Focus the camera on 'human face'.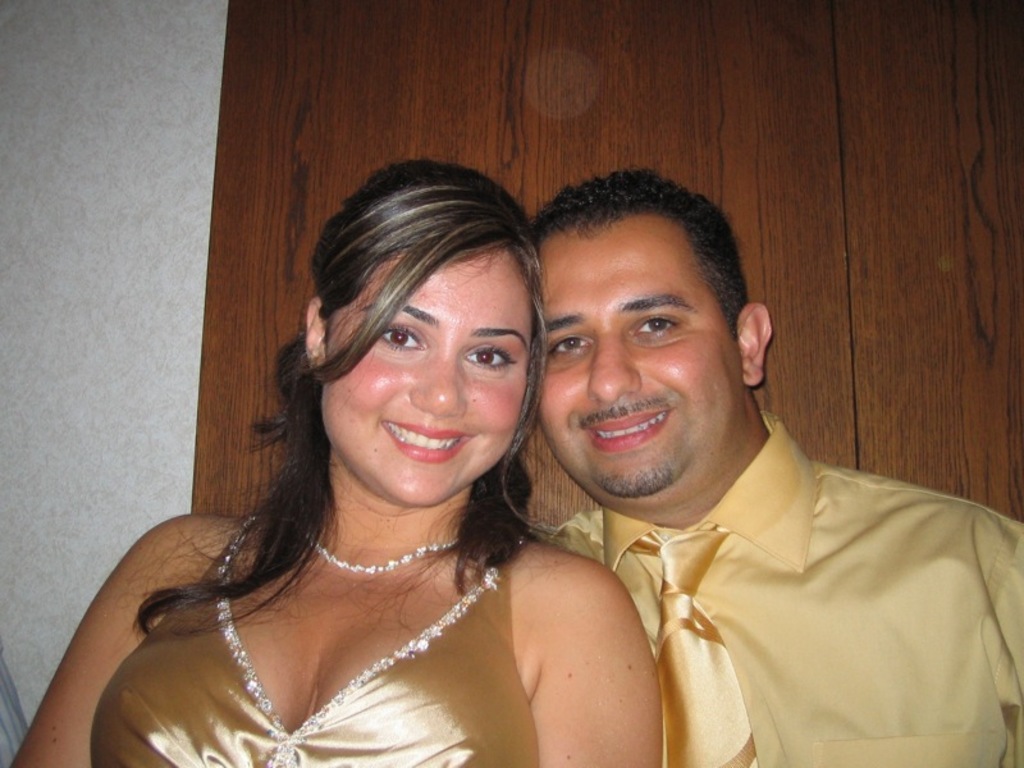
Focus region: BBox(530, 212, 739, 500).
